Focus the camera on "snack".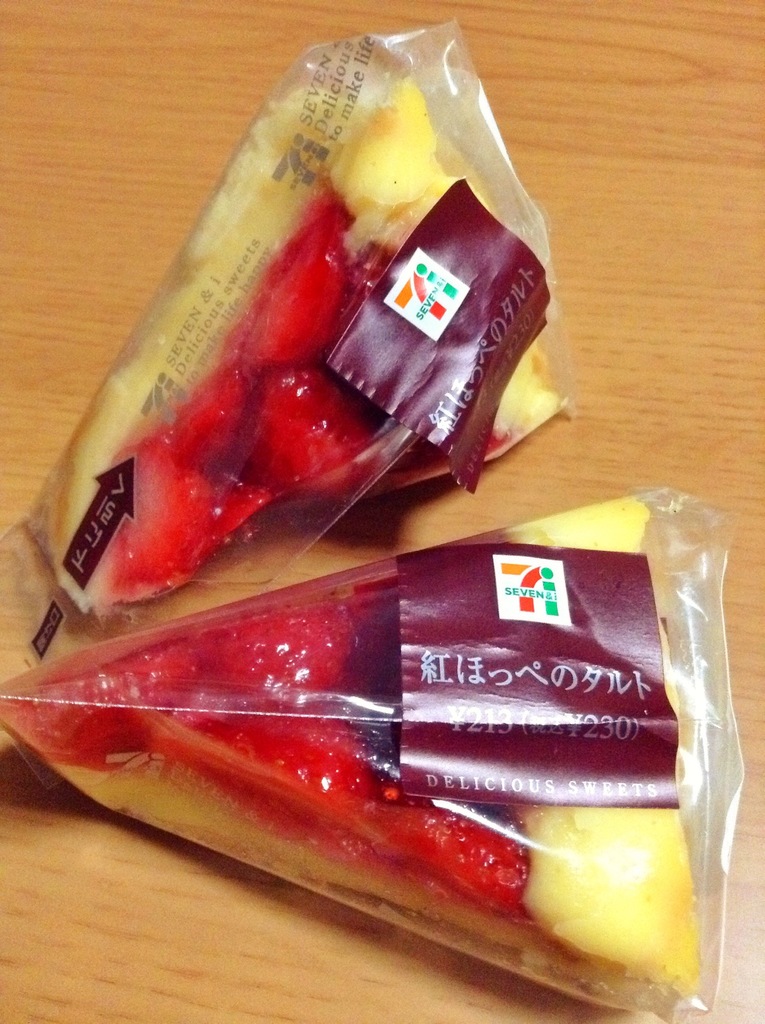
Focus region: bbox=(35, 48, 557, 614).
